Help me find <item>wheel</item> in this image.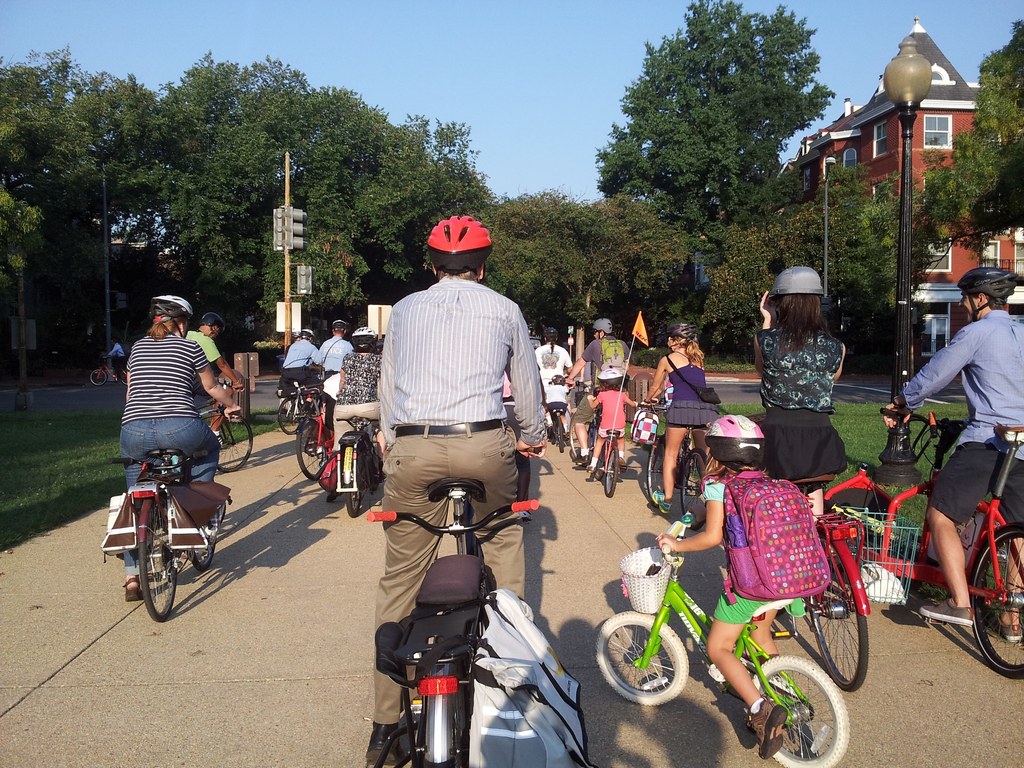
Found it: {"x1": 296, "y1": 415, "x2": 326, "y2": 476}.
